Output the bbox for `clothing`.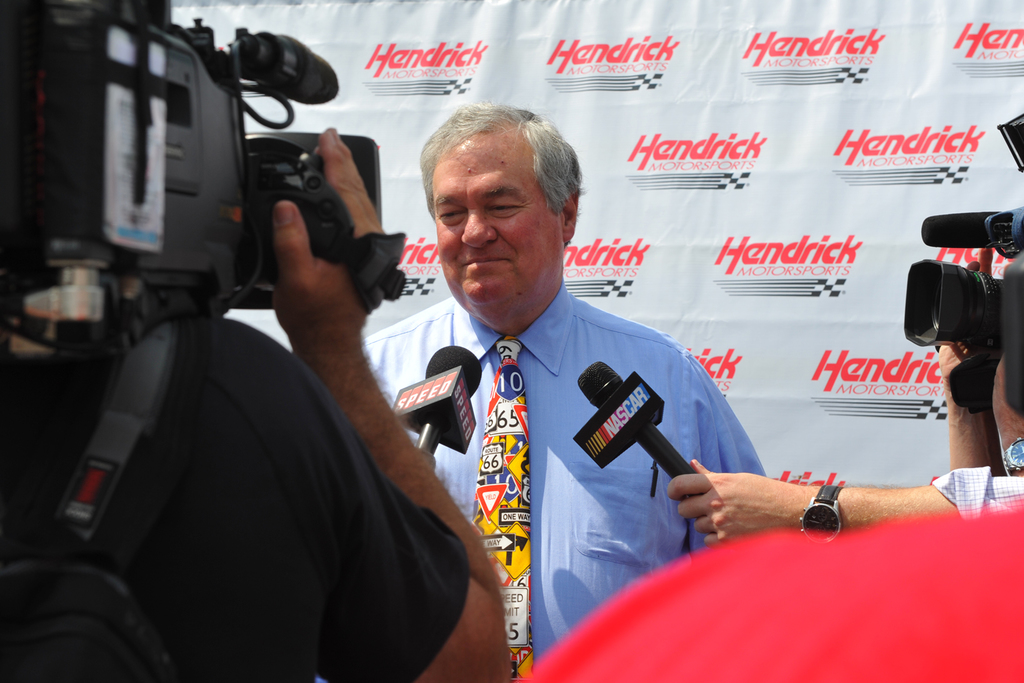
1/311/478/680.
